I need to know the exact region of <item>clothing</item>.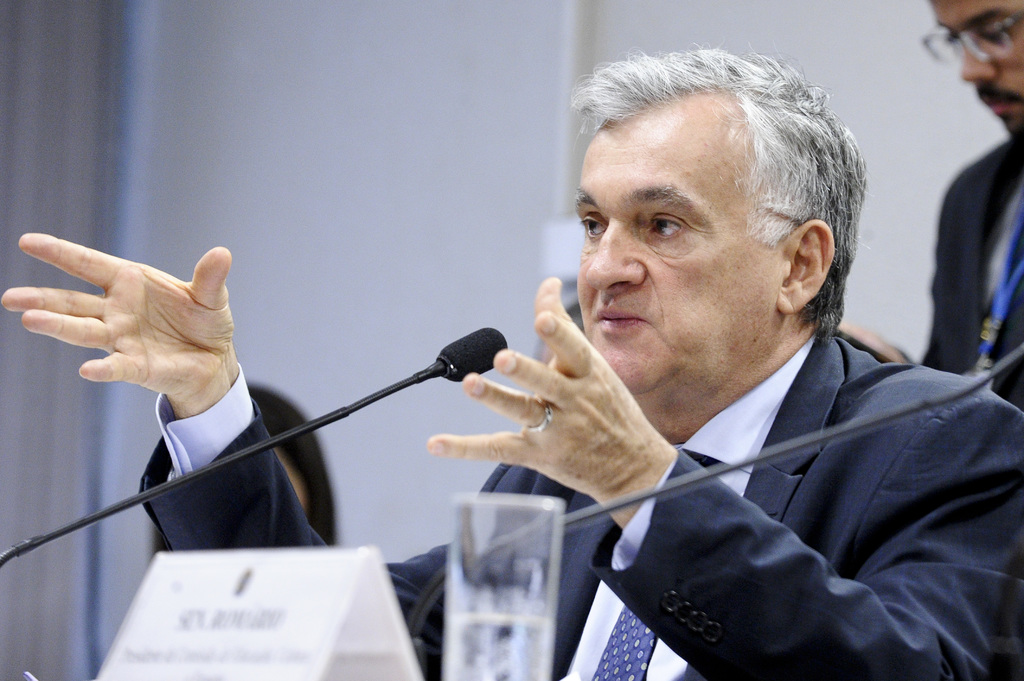
Region: left=136, top=321, right=1023, bottom=680.
